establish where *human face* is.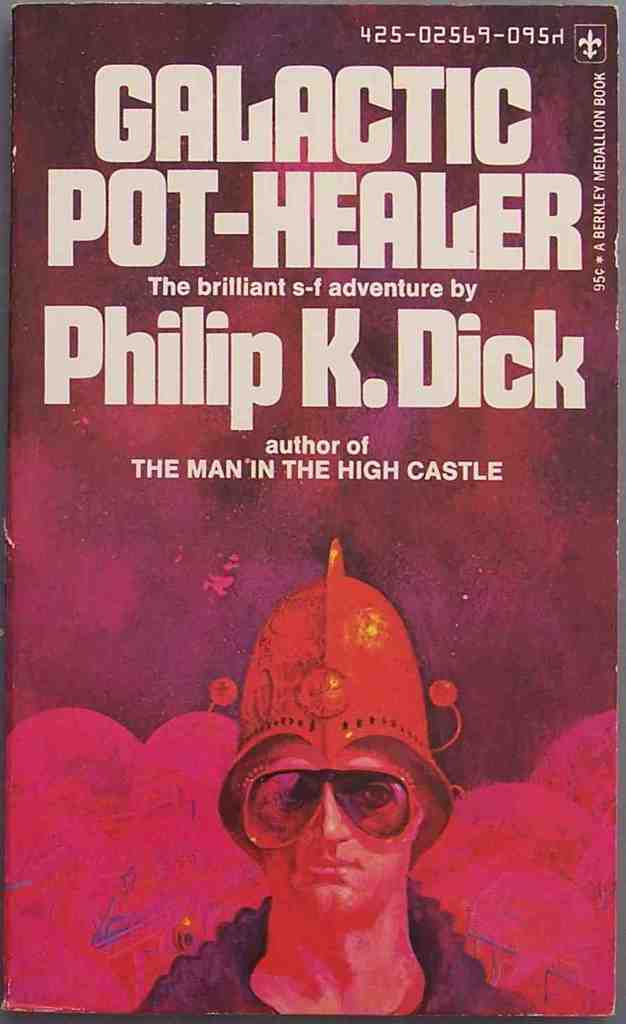
Established at box=[237, 744, 433, 916].
